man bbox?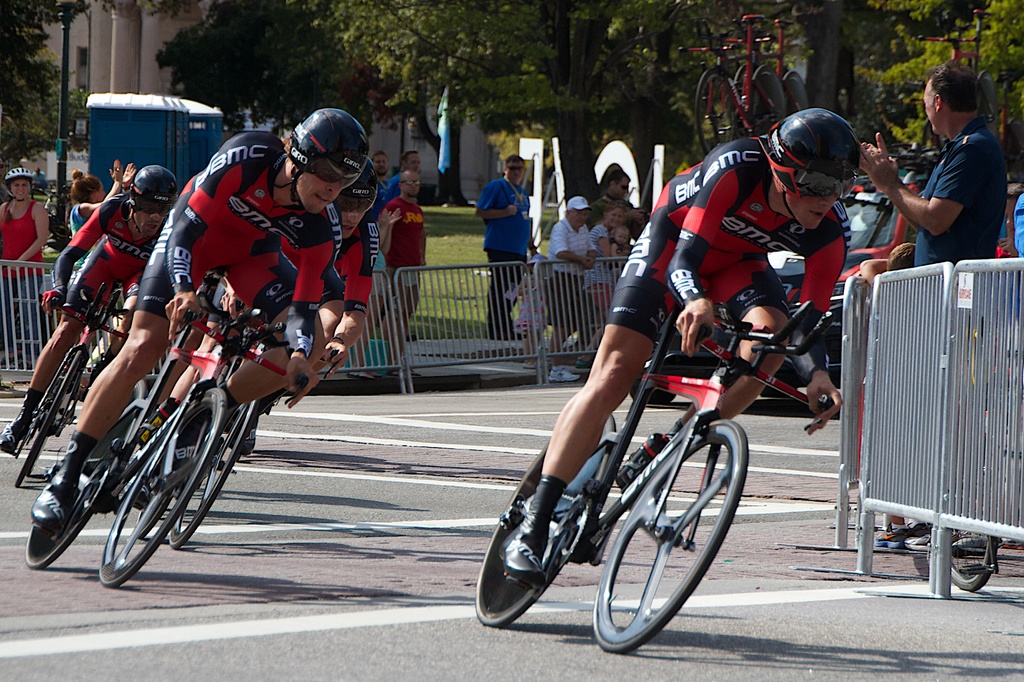
539,205,593,359
